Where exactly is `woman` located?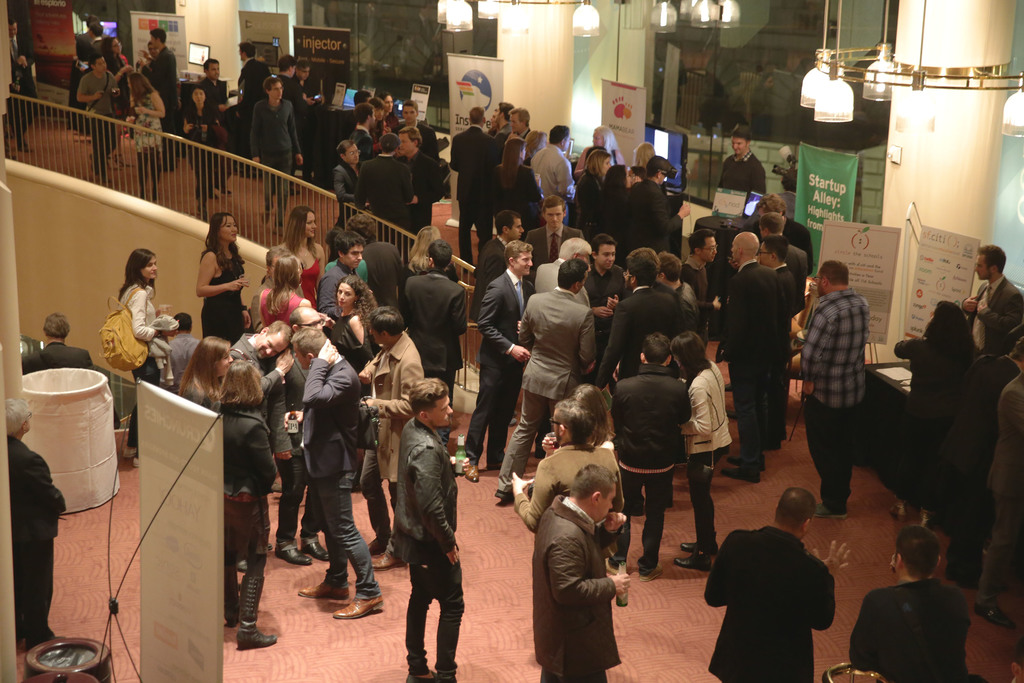
Its bounding box is select_region(178, 79, 234, 228).
